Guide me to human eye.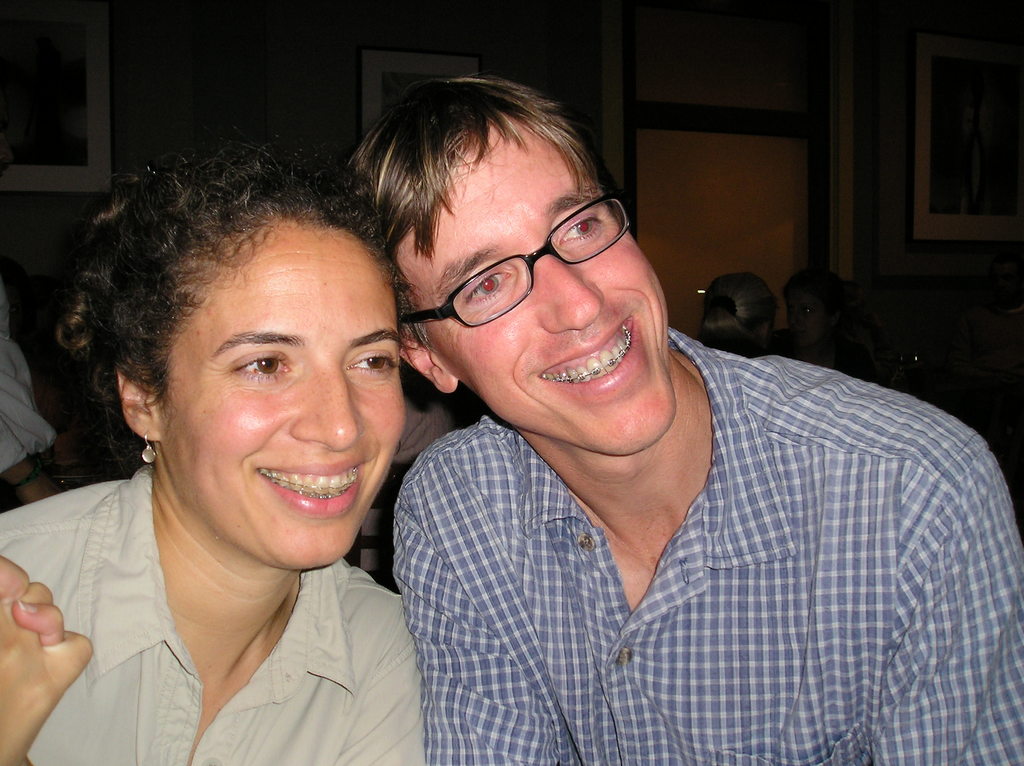
Guidance: <bbox>460, 264, 515, 307</bbox>.
